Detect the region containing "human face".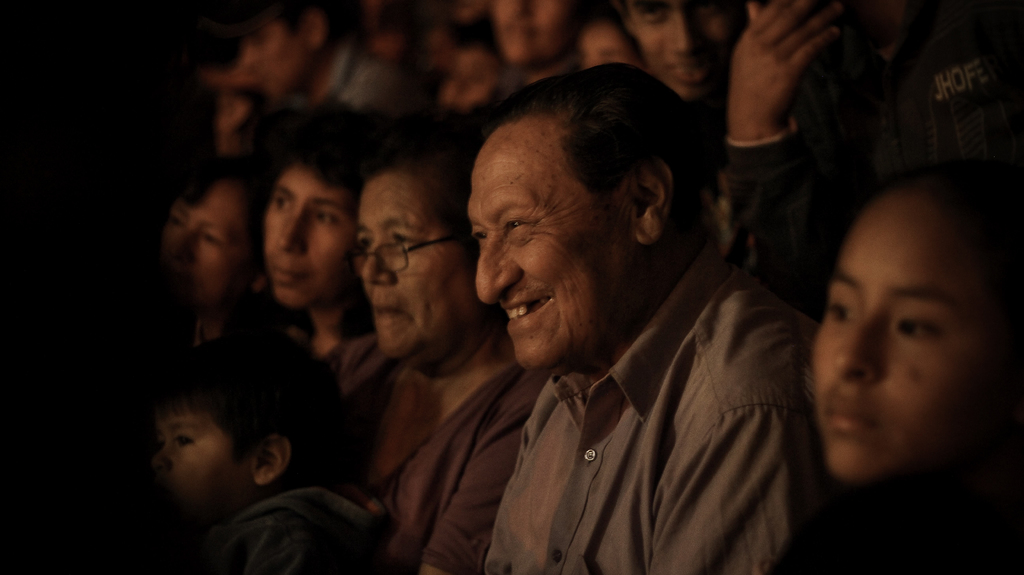
pyautogui.locateOnScreen(243, 17, 310, 96).
